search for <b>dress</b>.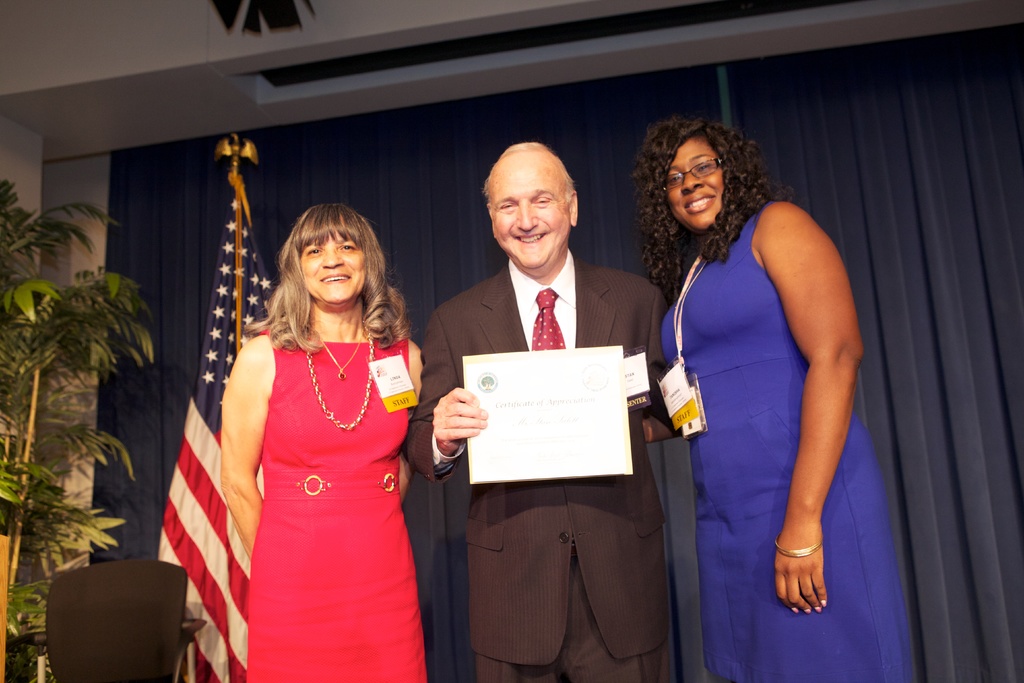
Found at (x1=246, y1=324, x2=426, y2=682).
